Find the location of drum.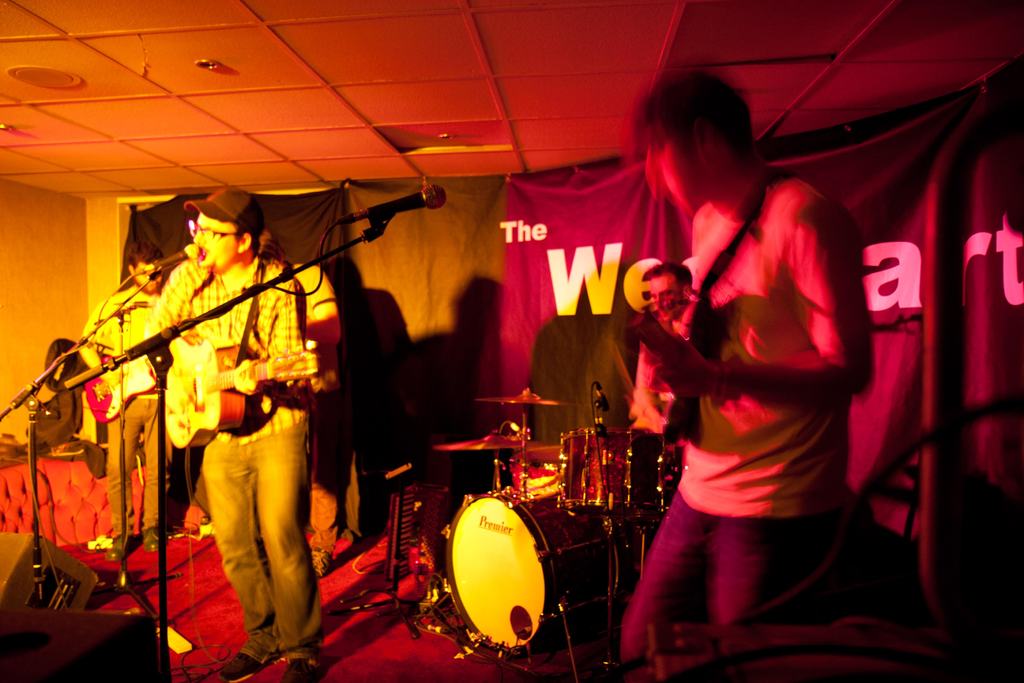
Location: 399/449/600/650.
